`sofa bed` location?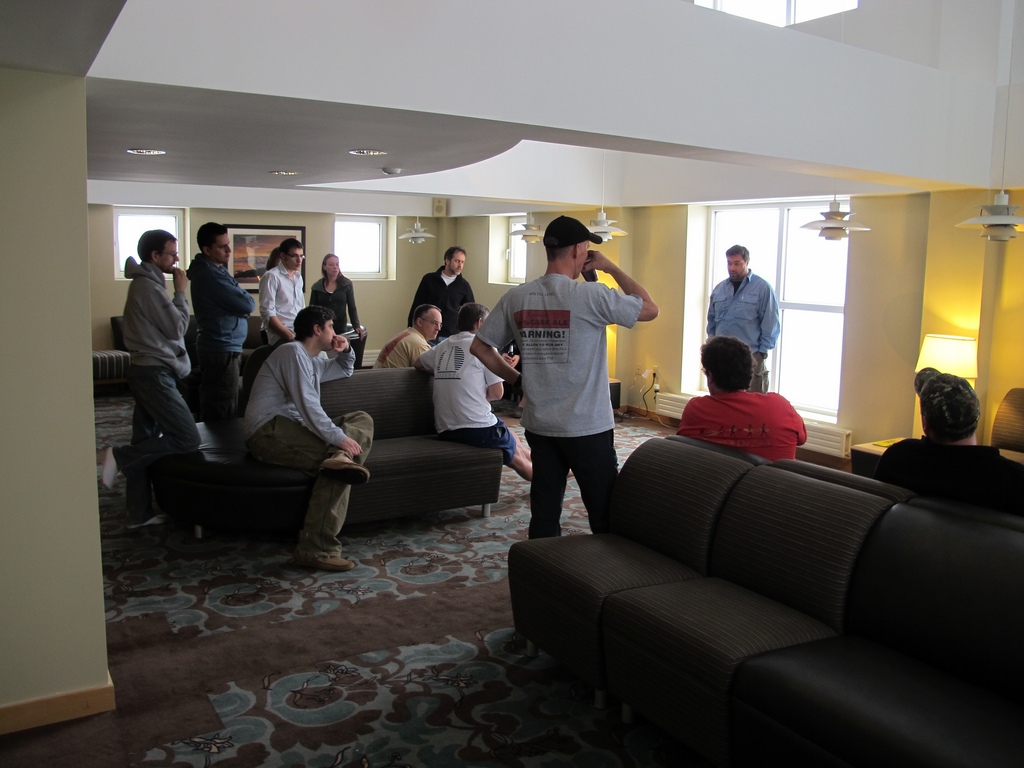
left=509, top=432, right=1023, bottom=767
